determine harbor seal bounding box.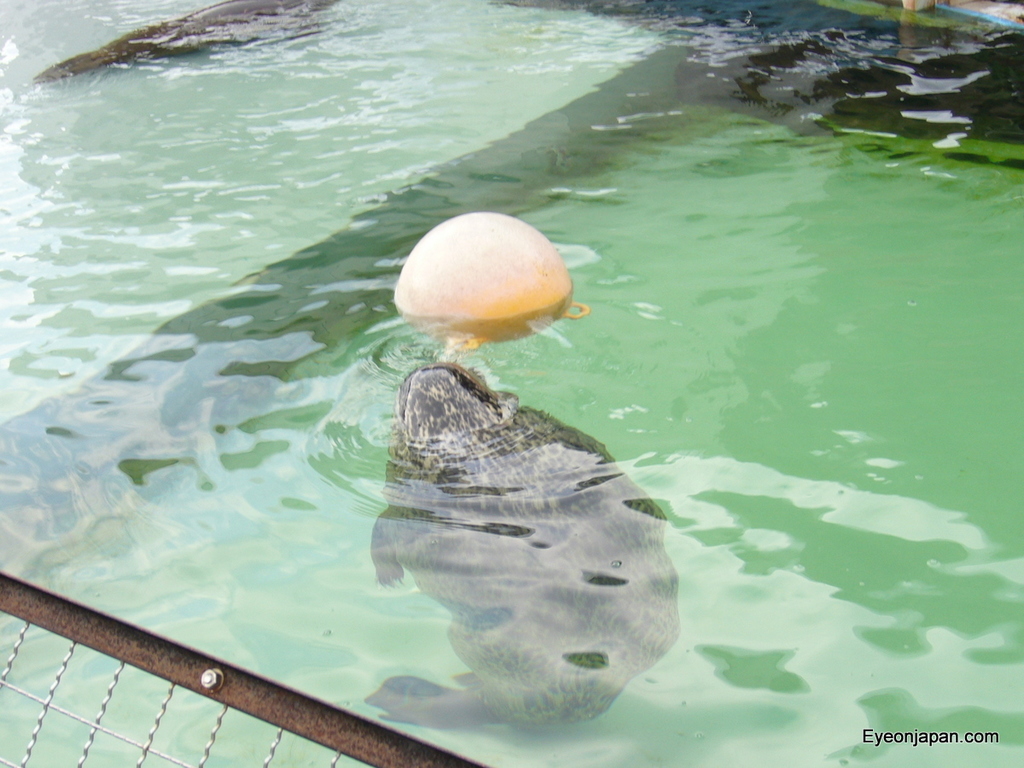
Determined: region(31, 0, 335, 83).
